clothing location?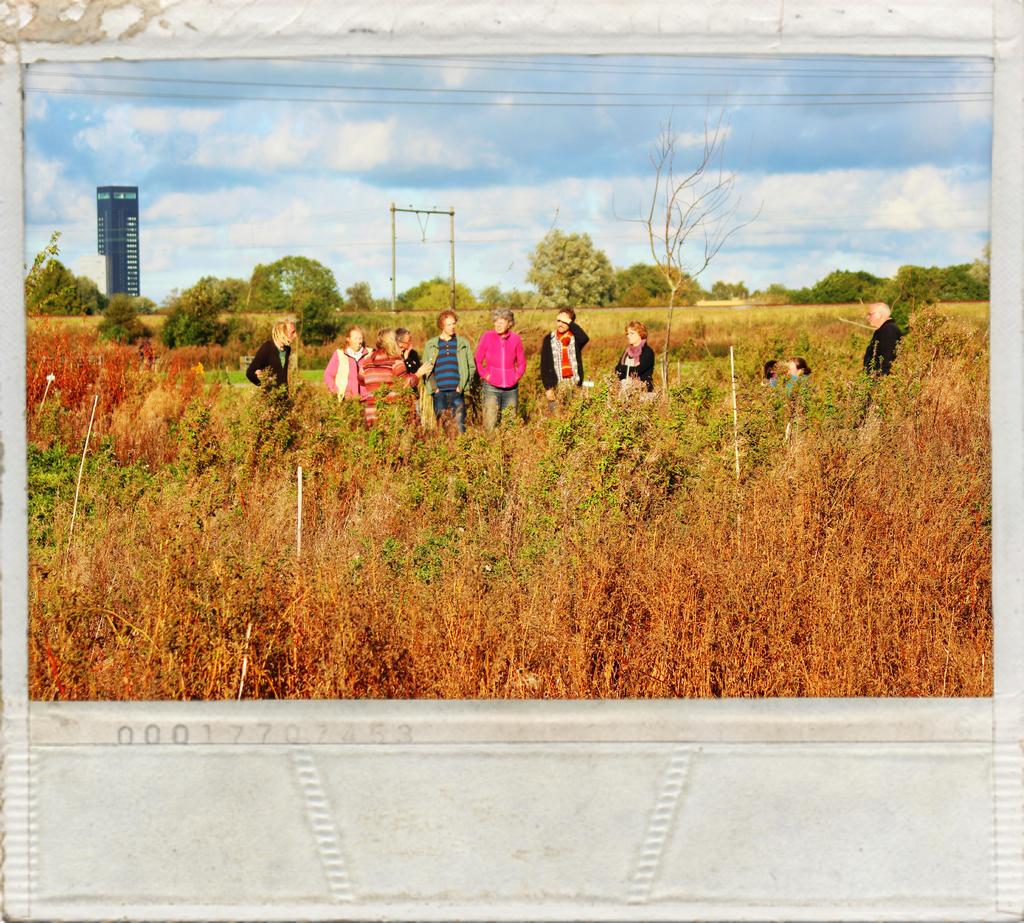
(420,329,474,430)
